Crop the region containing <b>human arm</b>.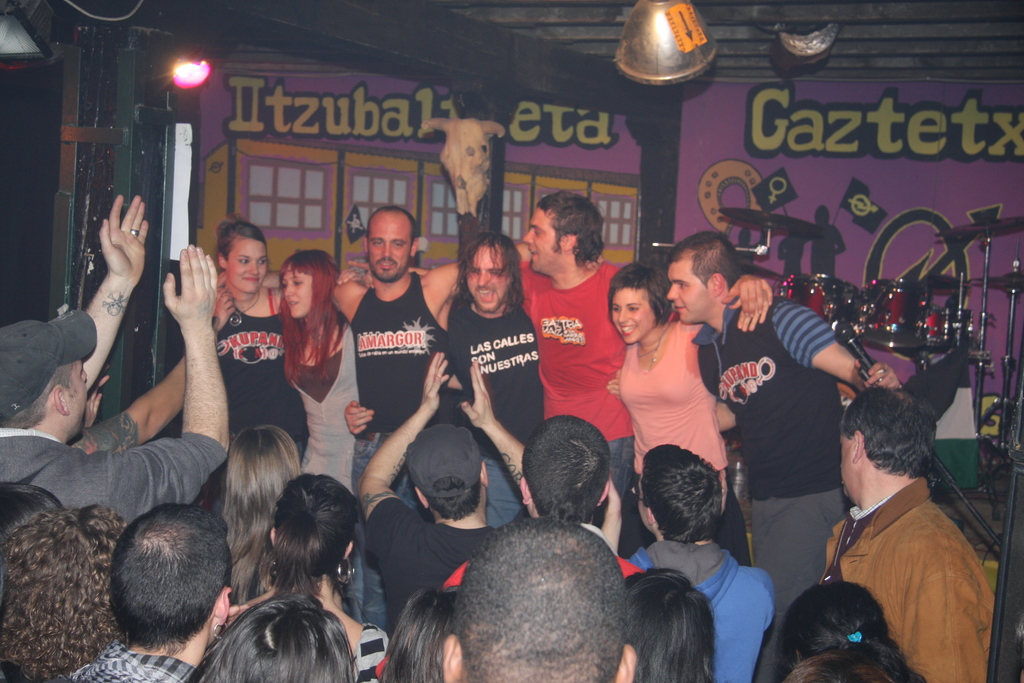
Crop region: x1=761 y1=567 x2=777 y2=629.
